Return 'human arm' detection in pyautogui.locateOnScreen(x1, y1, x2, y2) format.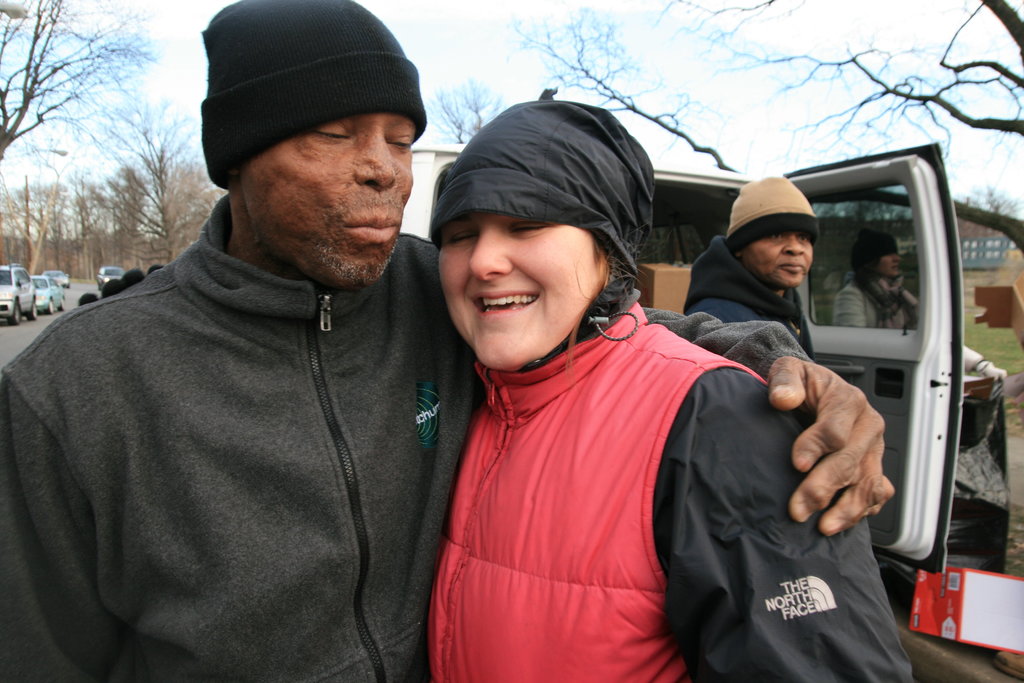
pyautogui.locateOnScreen(661, 393, 917, 682).
